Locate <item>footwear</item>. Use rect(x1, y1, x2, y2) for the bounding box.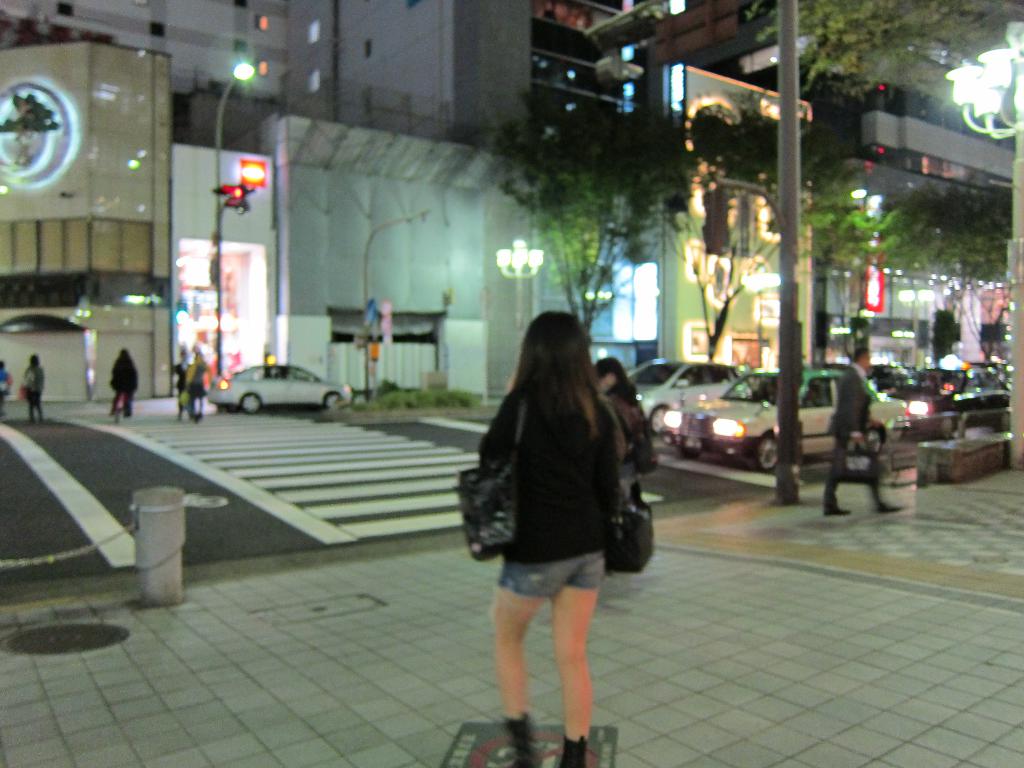
rect(514, 713, 541, 767).
